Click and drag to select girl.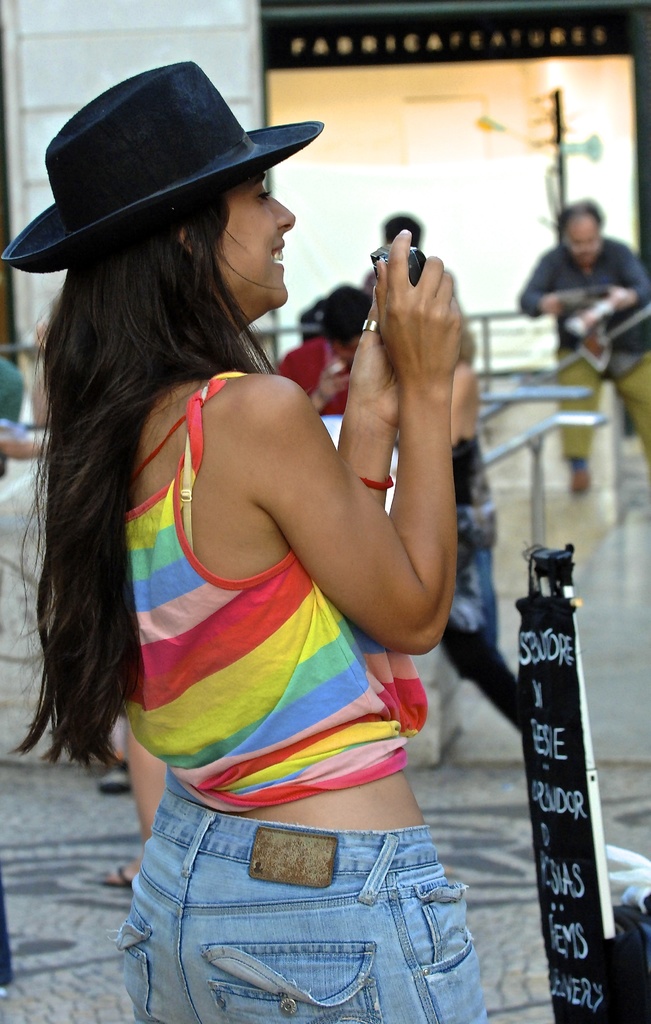
Selection: 0 47 473 1023.
